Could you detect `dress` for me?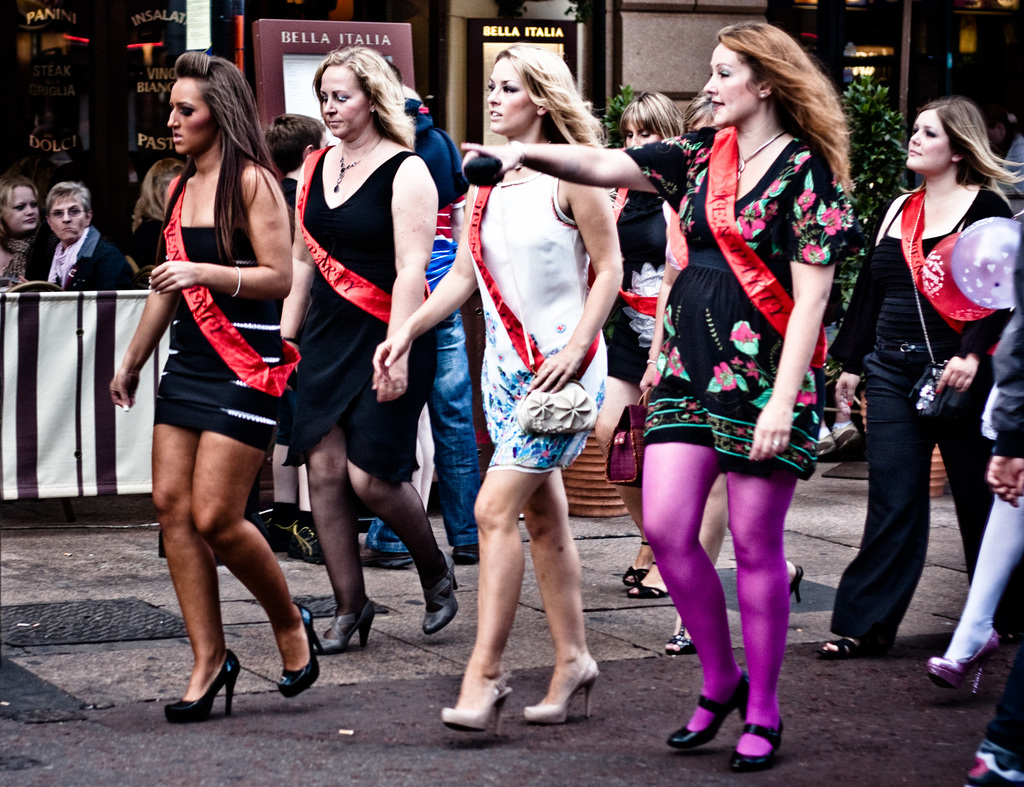
Detection result: bbox=[150, 224, 288, 450].
